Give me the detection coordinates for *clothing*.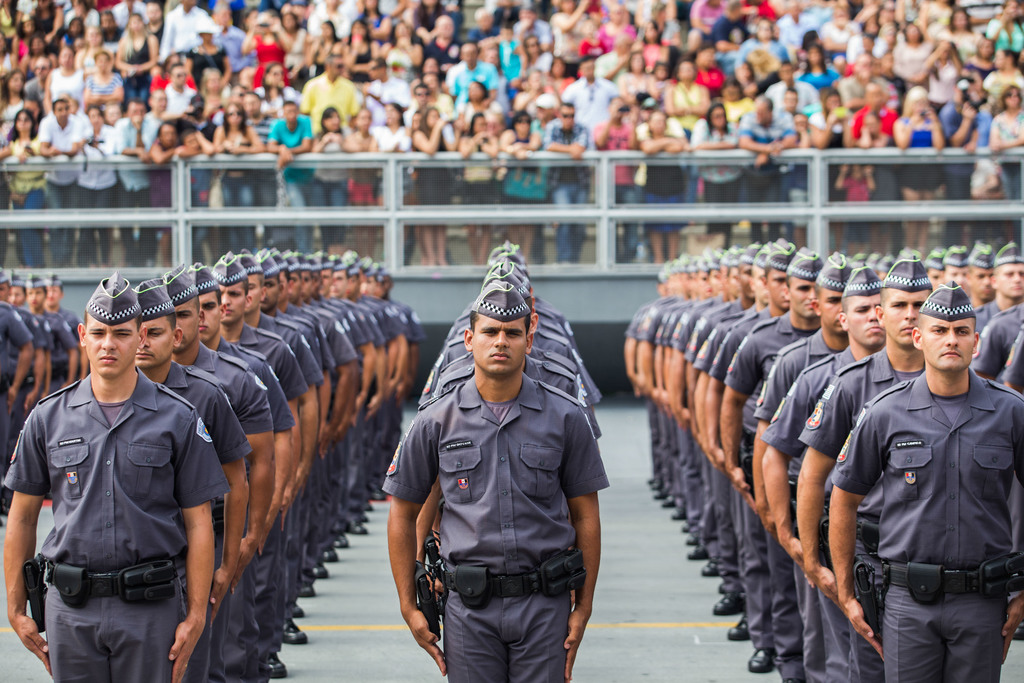
268,115,307,197.
